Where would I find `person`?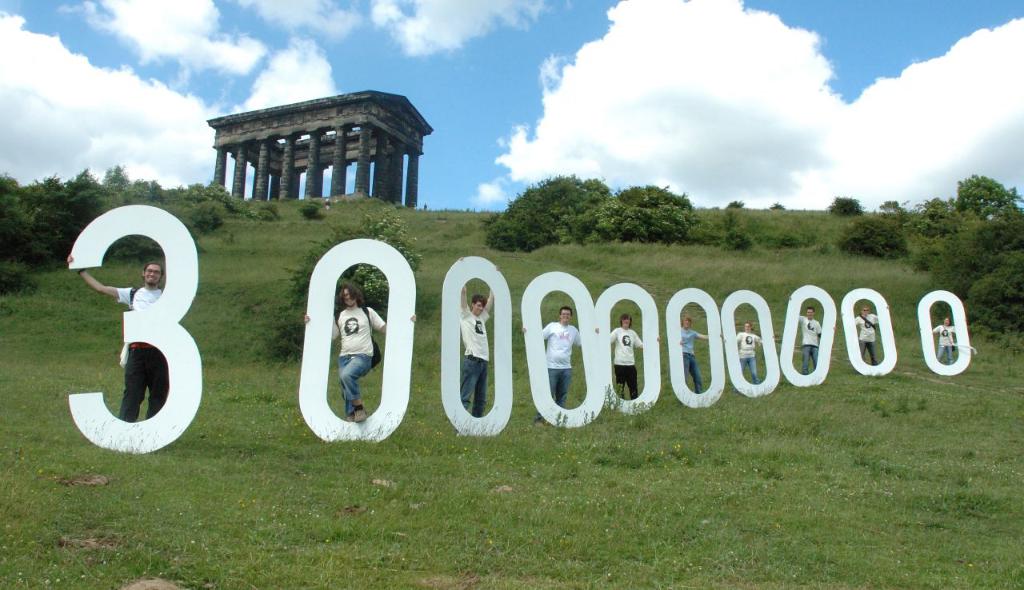
At <box>519,304,598,428</box>.
